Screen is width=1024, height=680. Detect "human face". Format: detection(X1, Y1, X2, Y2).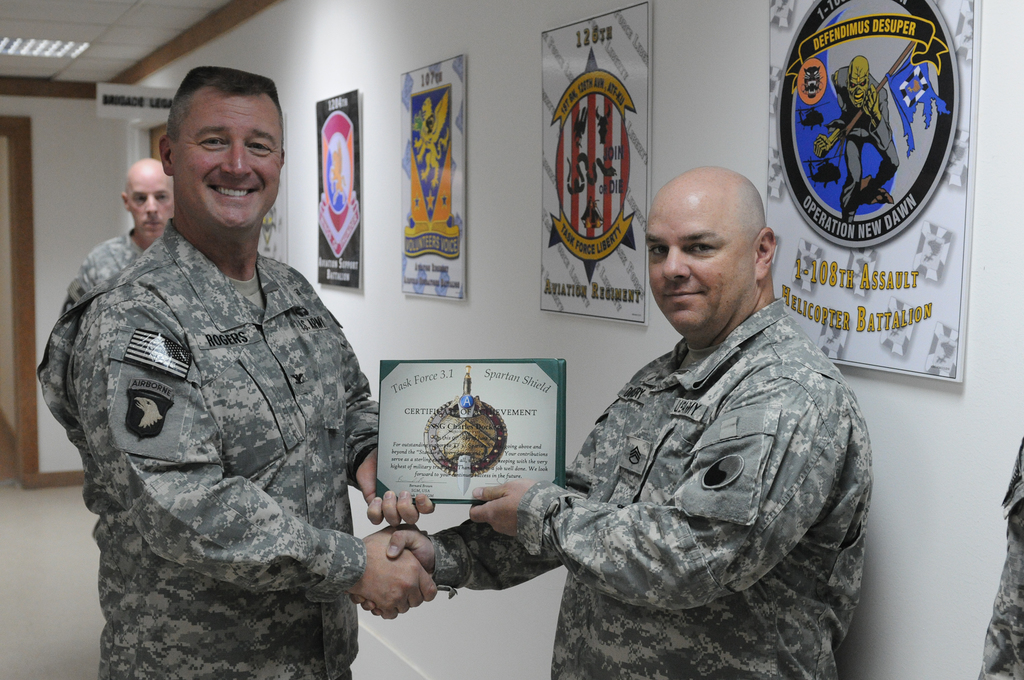
detection(173, 97, 282, 233).
